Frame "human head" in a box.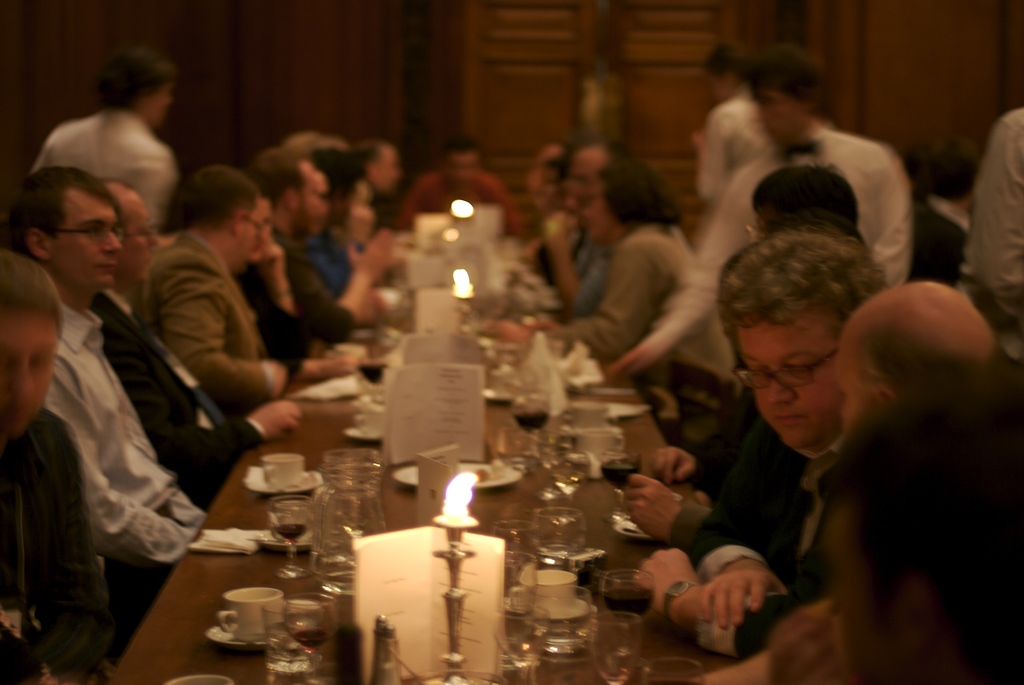
834:282:1004:427.
